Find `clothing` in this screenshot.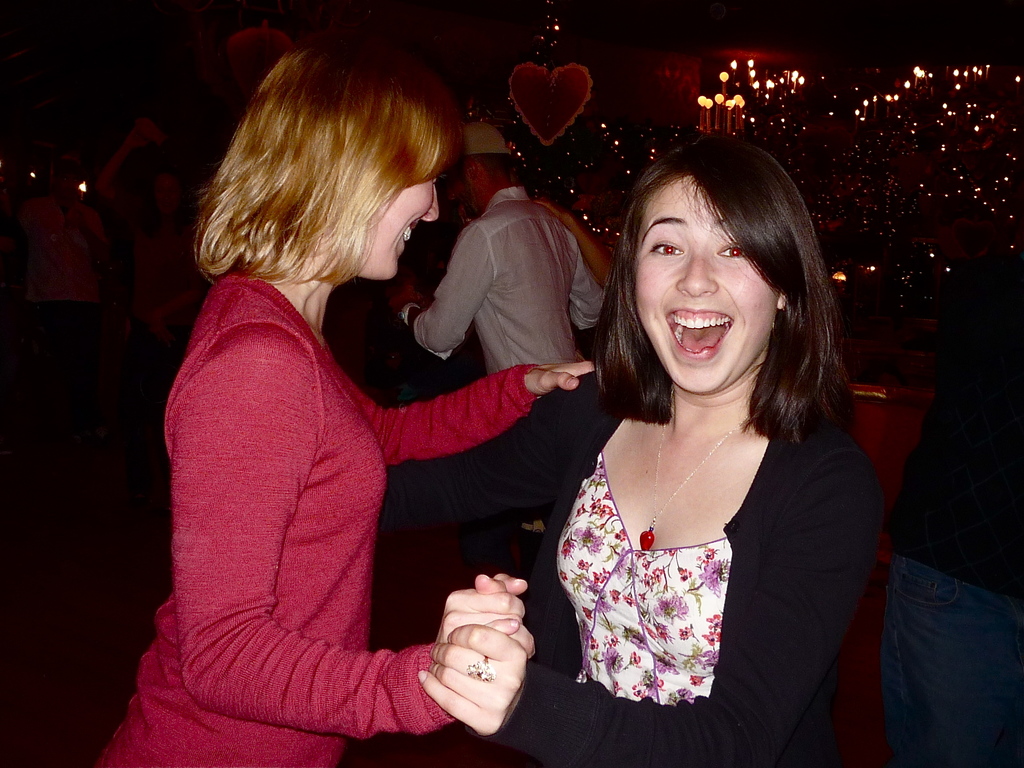
The bounding box for `clothing` is 886, 252, 1023, 767.
